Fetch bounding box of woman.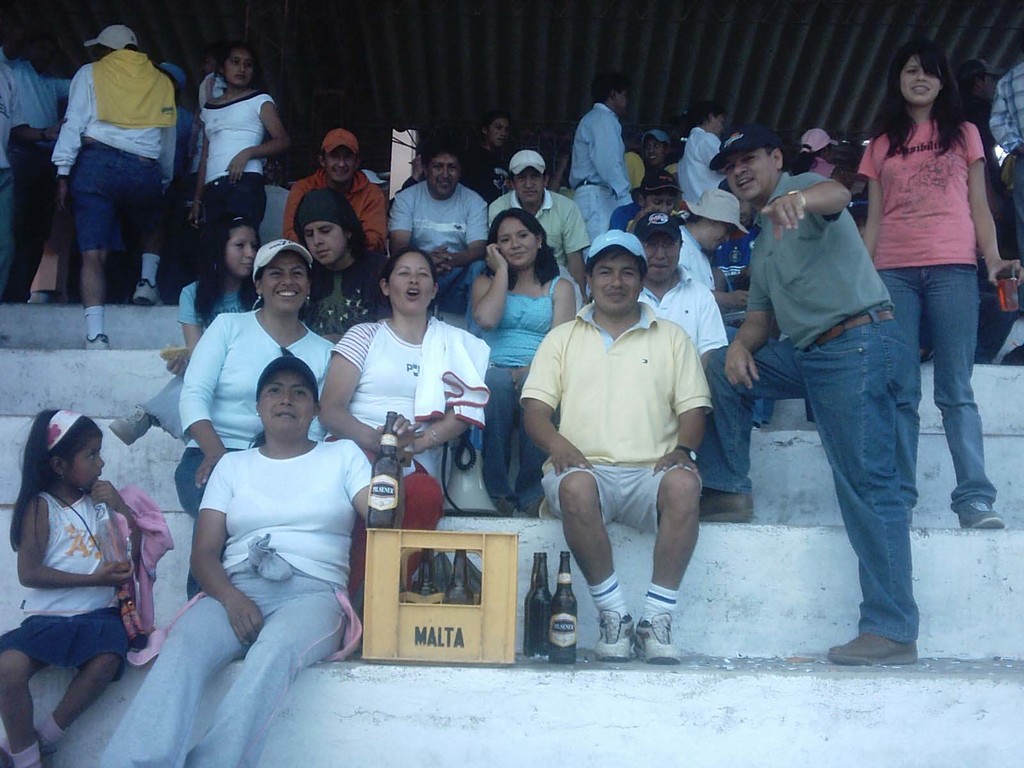
Bbox: [786,127,851,187].
